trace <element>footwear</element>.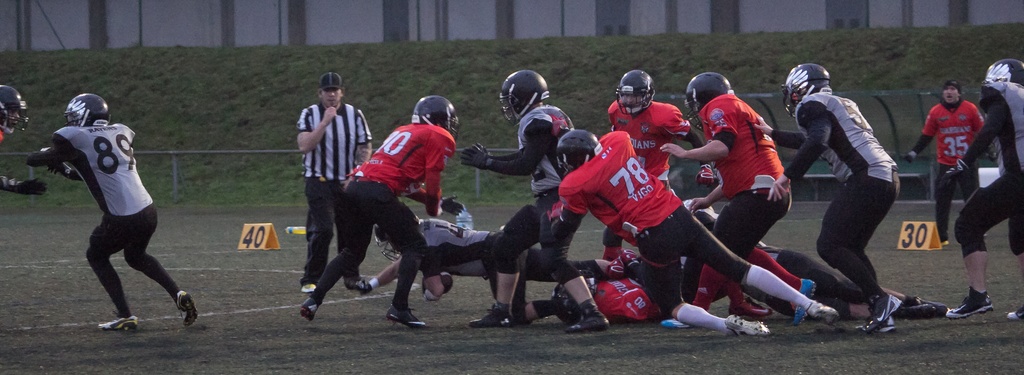
Traced to 95, 313, 138, 330.
